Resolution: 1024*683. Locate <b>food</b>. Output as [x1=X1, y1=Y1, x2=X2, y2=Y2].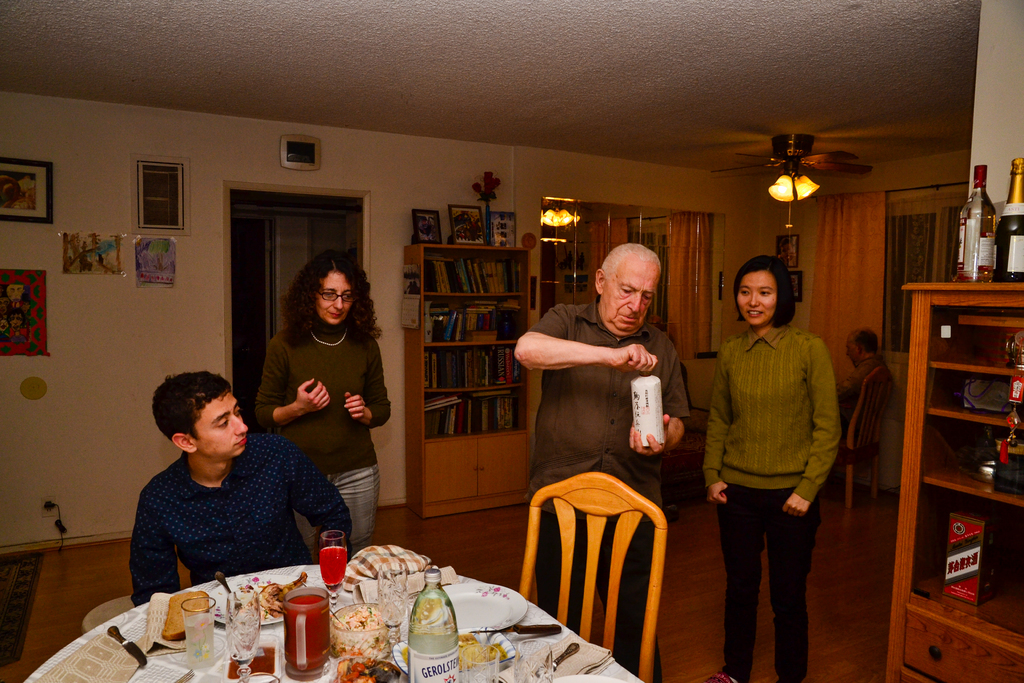
[x1=259, y1=572, x2=310, y2=618].
